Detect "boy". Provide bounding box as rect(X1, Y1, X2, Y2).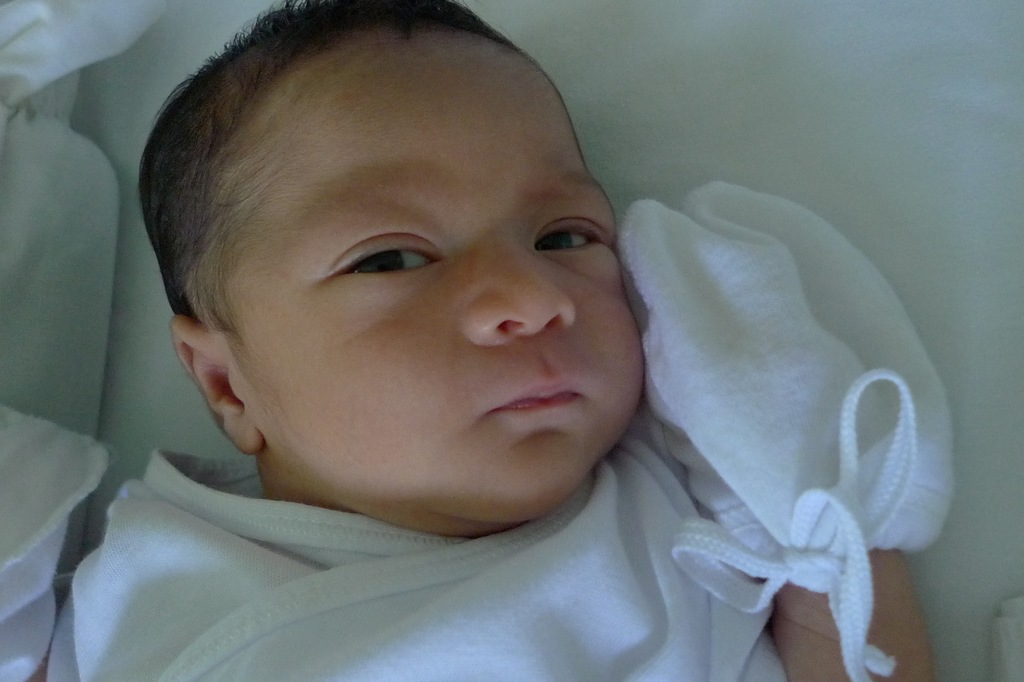
rect(49, 0, 934, 678).
